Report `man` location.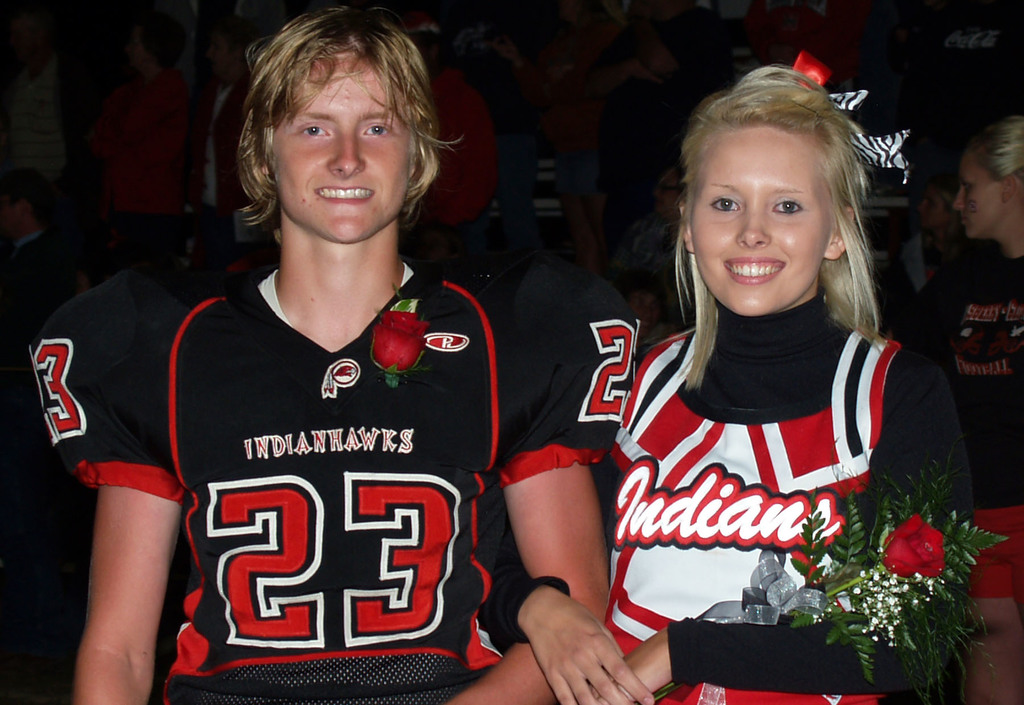
Report: bbox=(26, 0, 611, 704).
